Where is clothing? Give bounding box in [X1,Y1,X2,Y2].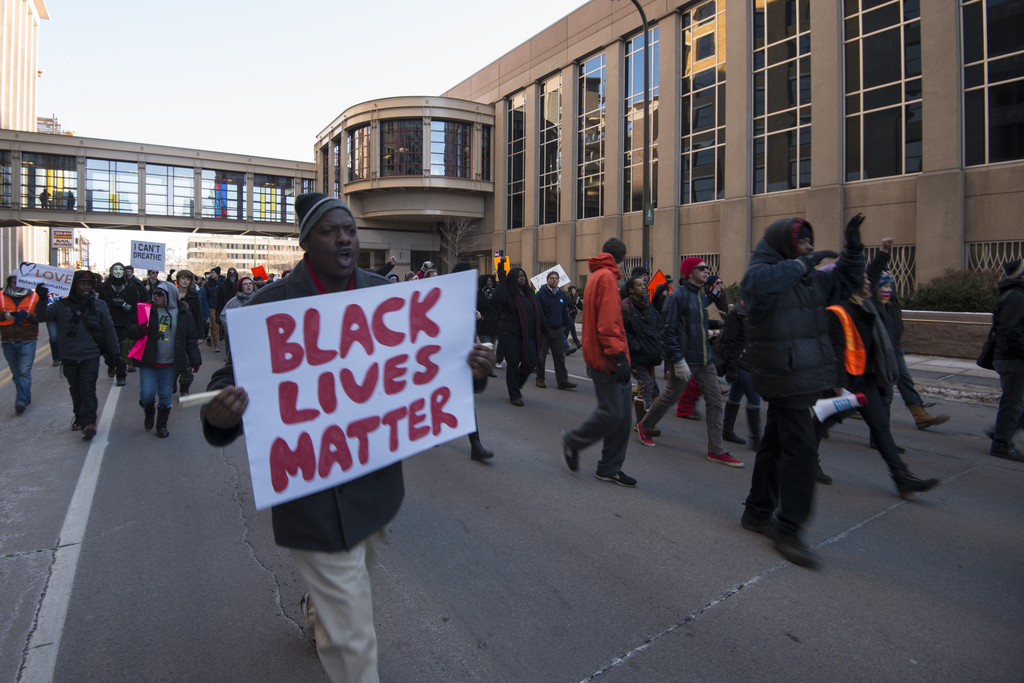
[134,305,200,406].
